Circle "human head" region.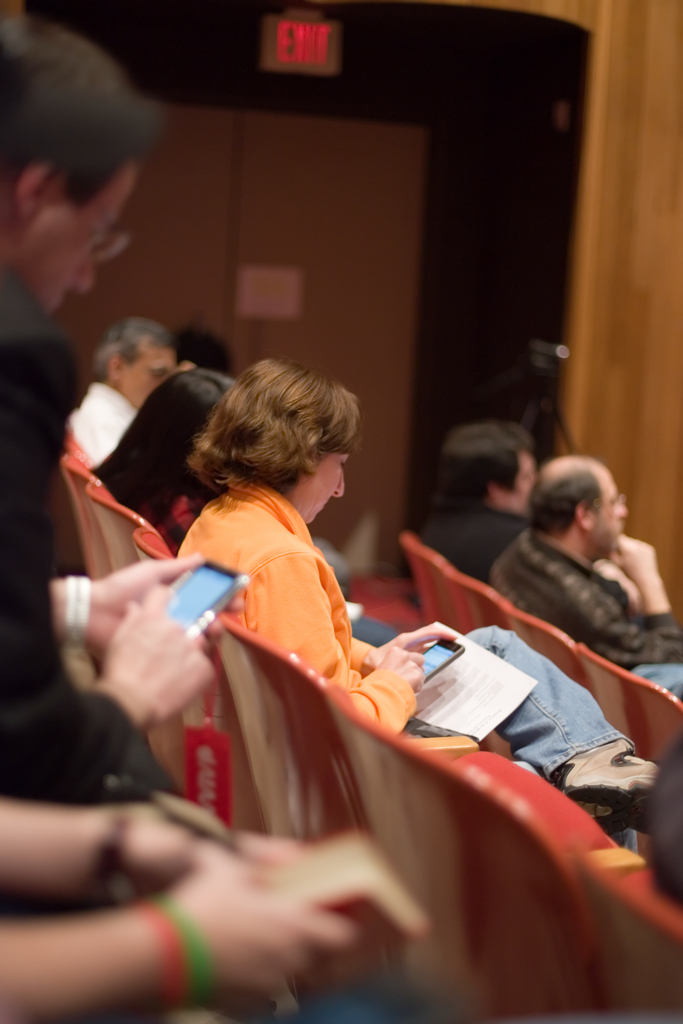
Region: <bbox>92, 317, 174, 396</bbox>.
